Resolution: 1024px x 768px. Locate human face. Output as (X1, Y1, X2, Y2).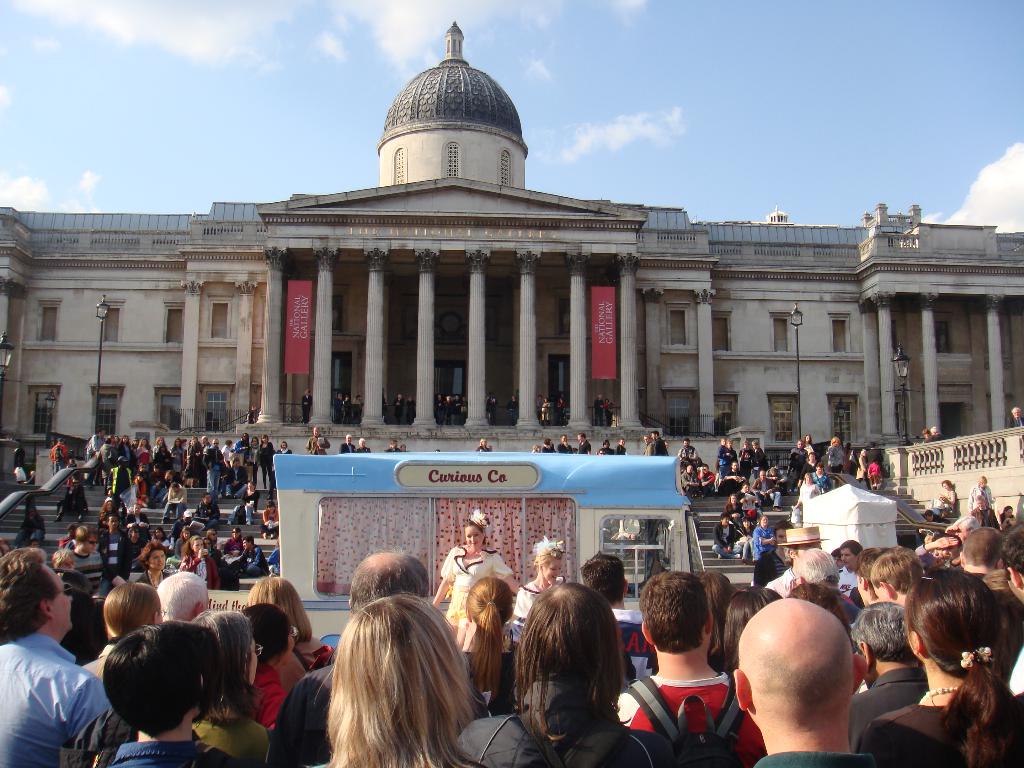
(245, 547, 249, 550).
